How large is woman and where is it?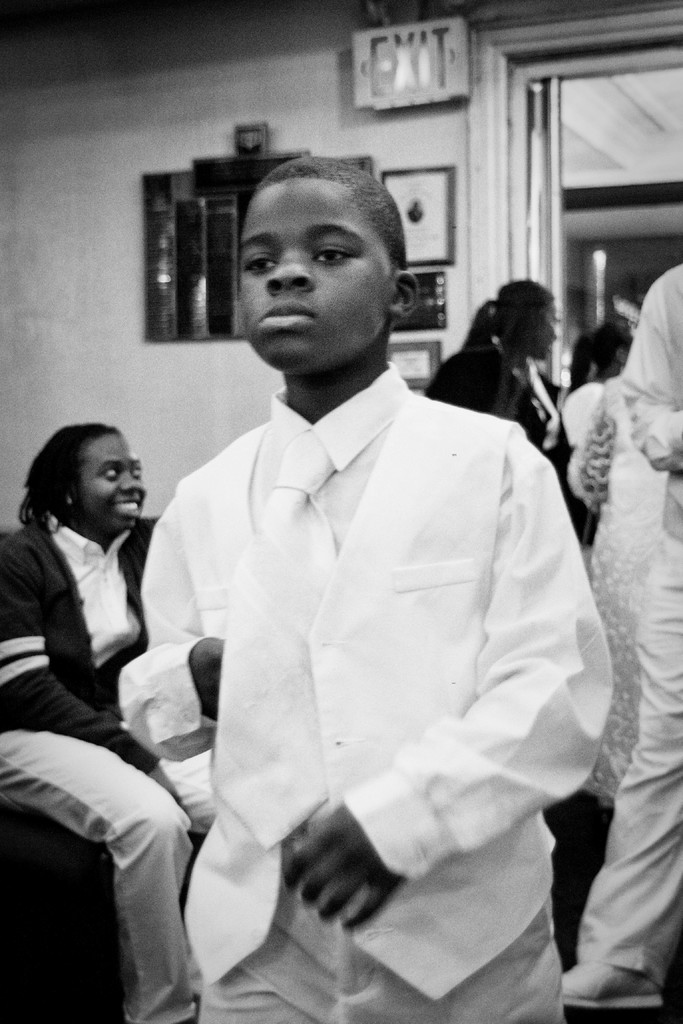
Bounding box: {"x1": 0, "y1": 419, "x2": 222, "y2": 1023}.
